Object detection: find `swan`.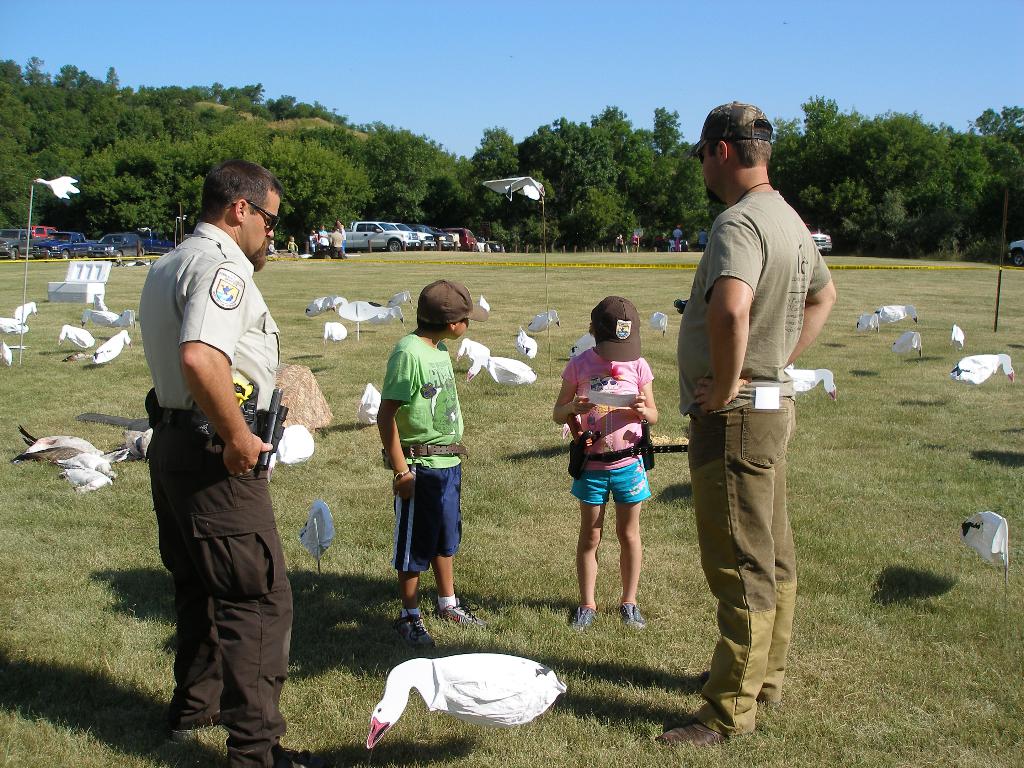
{"x1": 888, "y1": 329, "x2": 922, "y2": 356}.
